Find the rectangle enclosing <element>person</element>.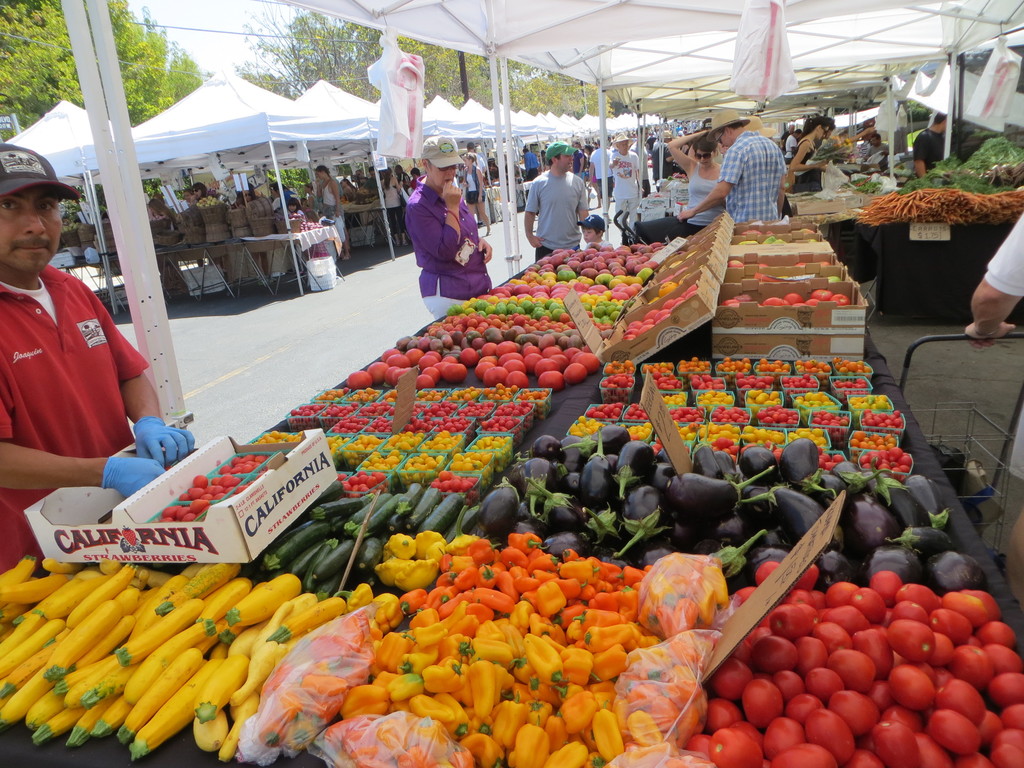
{"left": 666, "top": 125, "right": 730, "bottom": 237}.
